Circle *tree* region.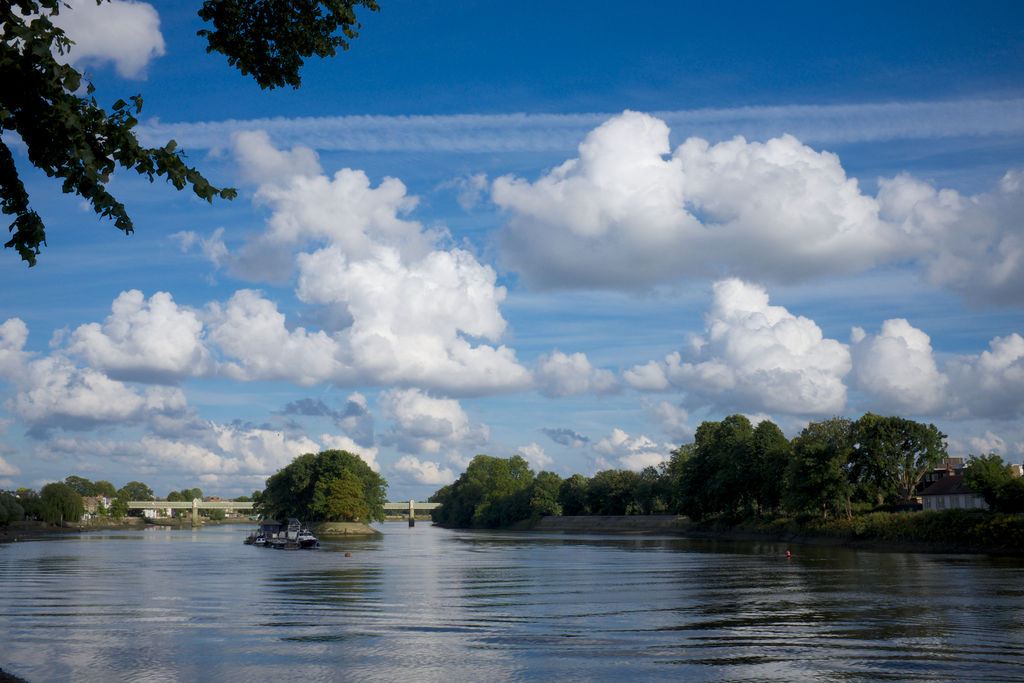
Region: x1=634 y1=468 x2=658 y2=509.
